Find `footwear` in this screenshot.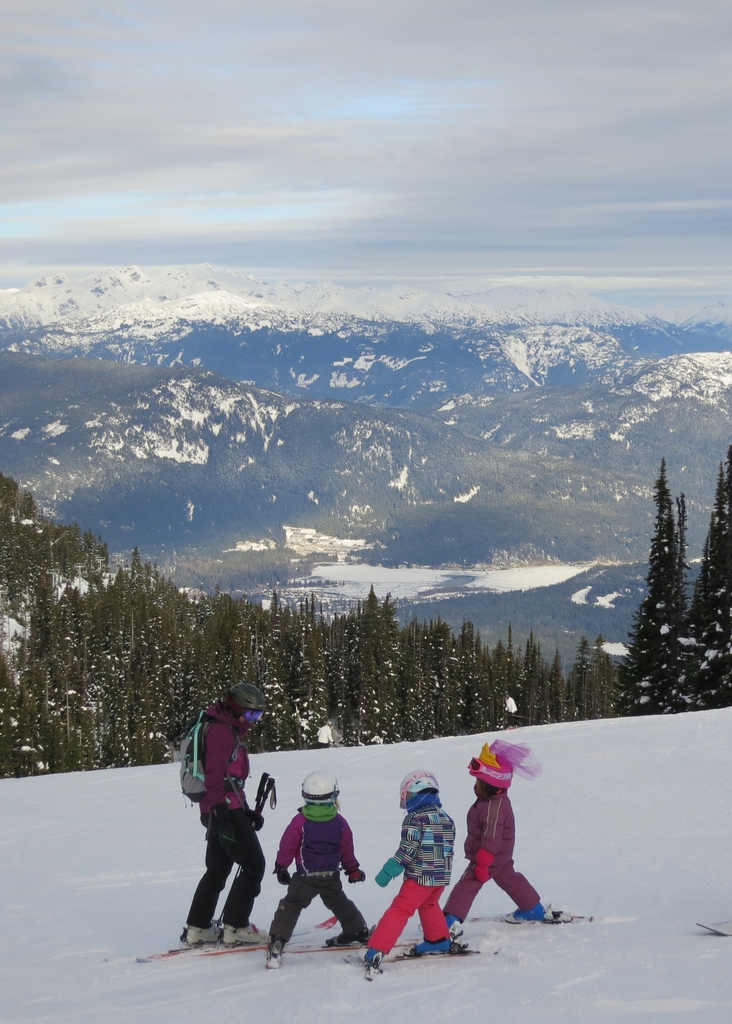
The bounding box for `footwear` is 500:897:549:925.
